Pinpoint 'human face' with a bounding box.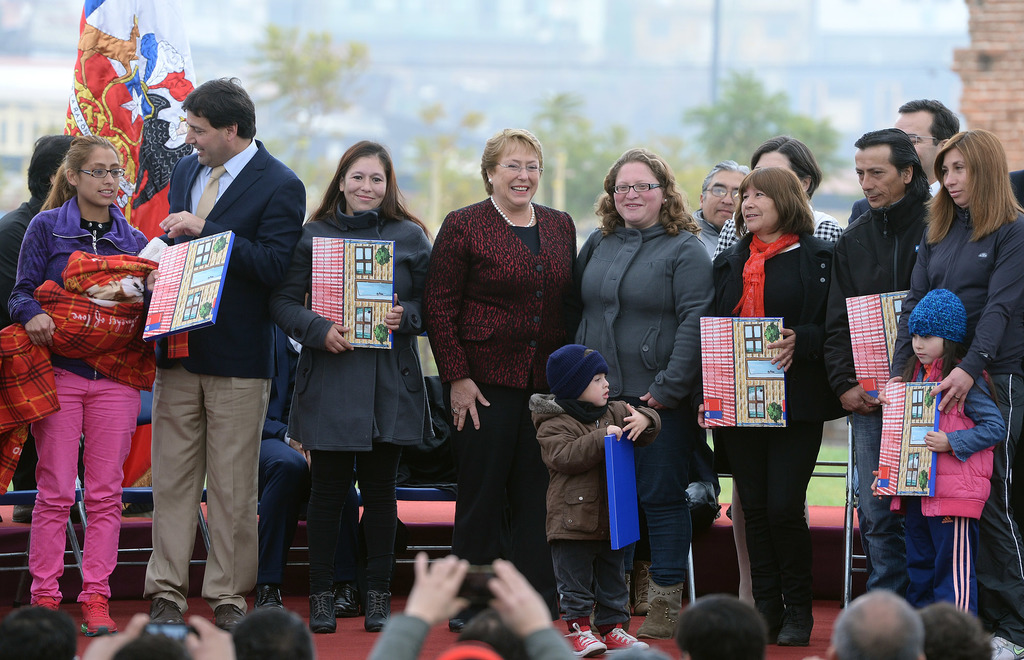
pyautogui.locateOnScreen(913, 333, 943, 365).
